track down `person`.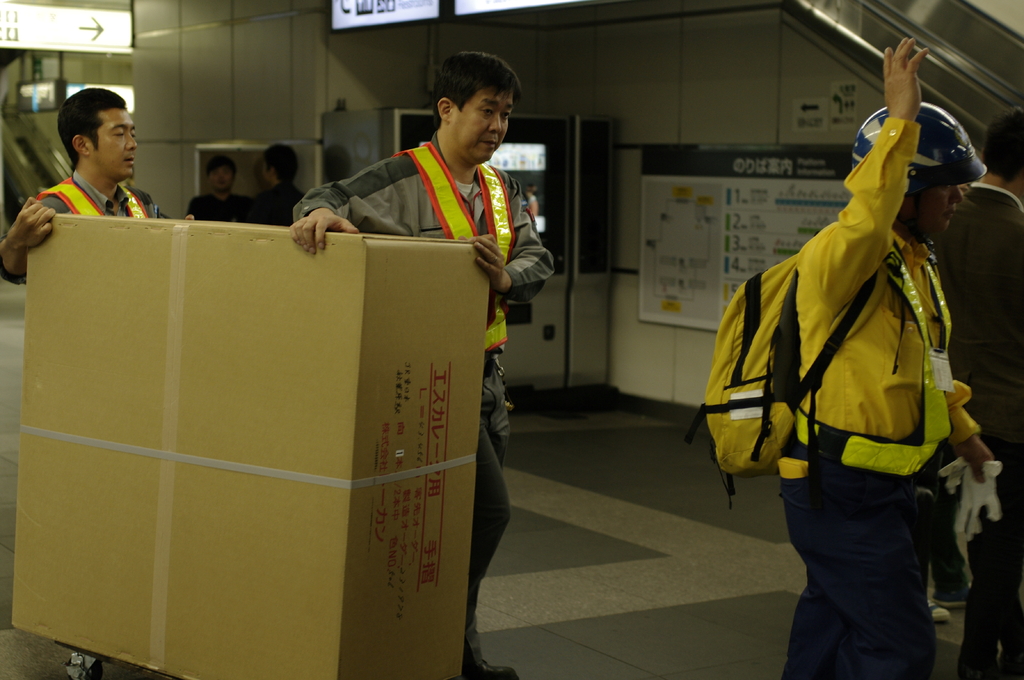
Tracked to x1=930 y1=111 x2=1023 y2=679.
